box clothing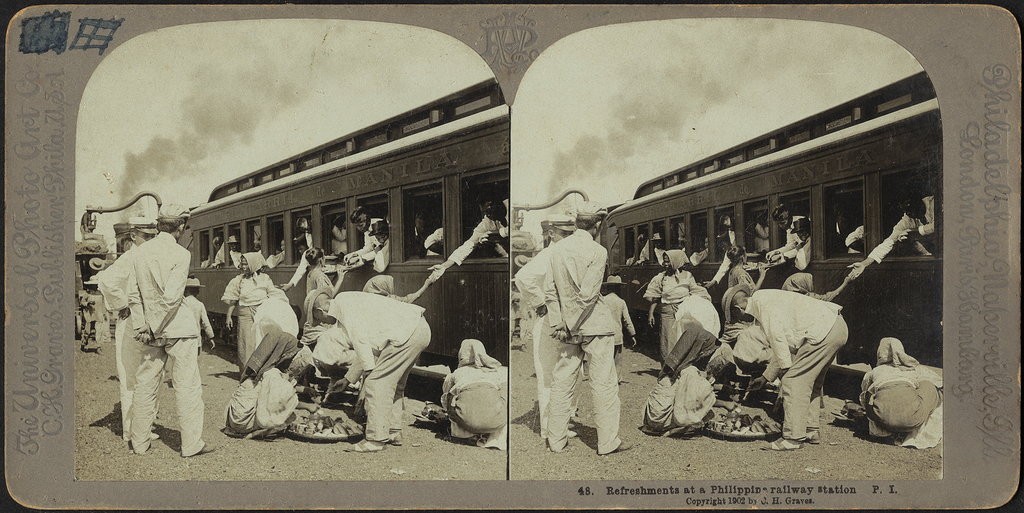
(264, 249, 285, 269)
